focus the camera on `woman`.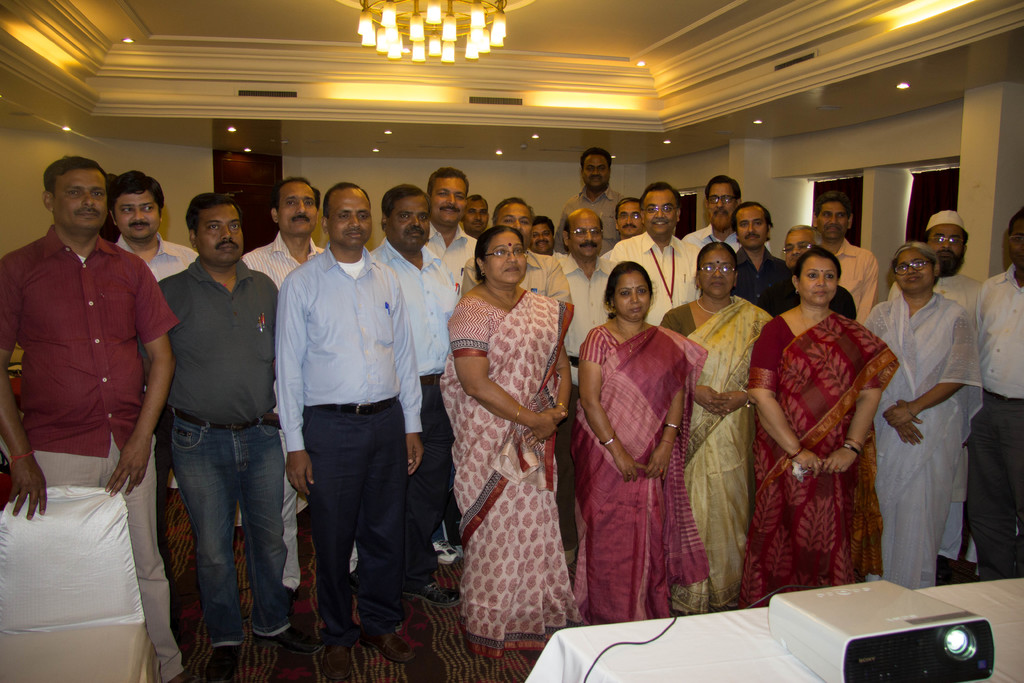
Focus region: (579, 260, 708, 620).
